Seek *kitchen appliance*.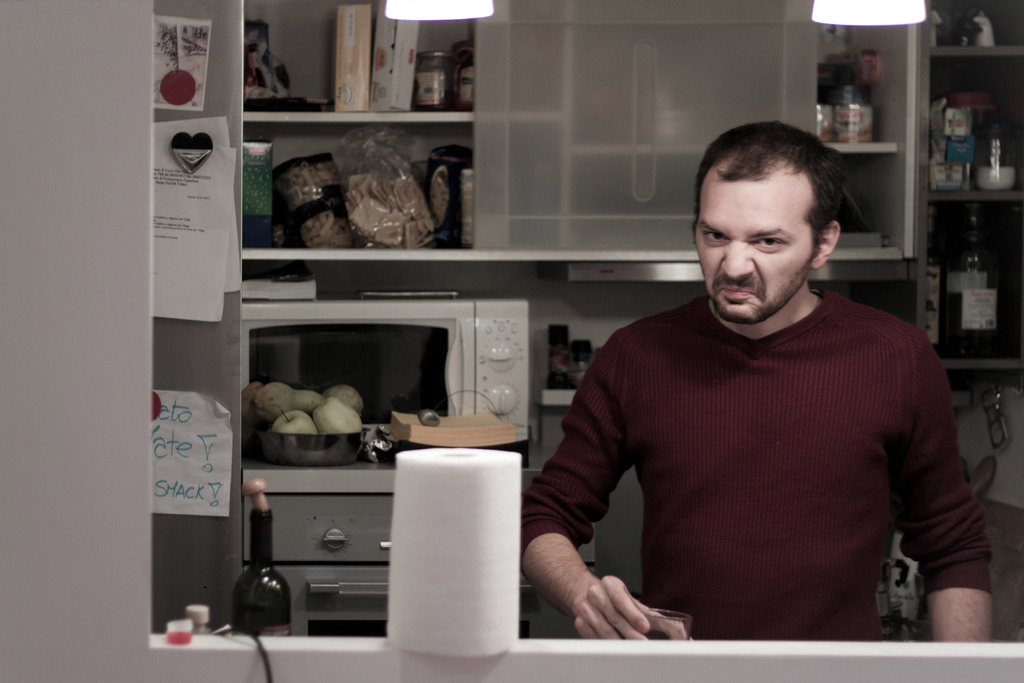
<box>417,142,468,245</box>.
